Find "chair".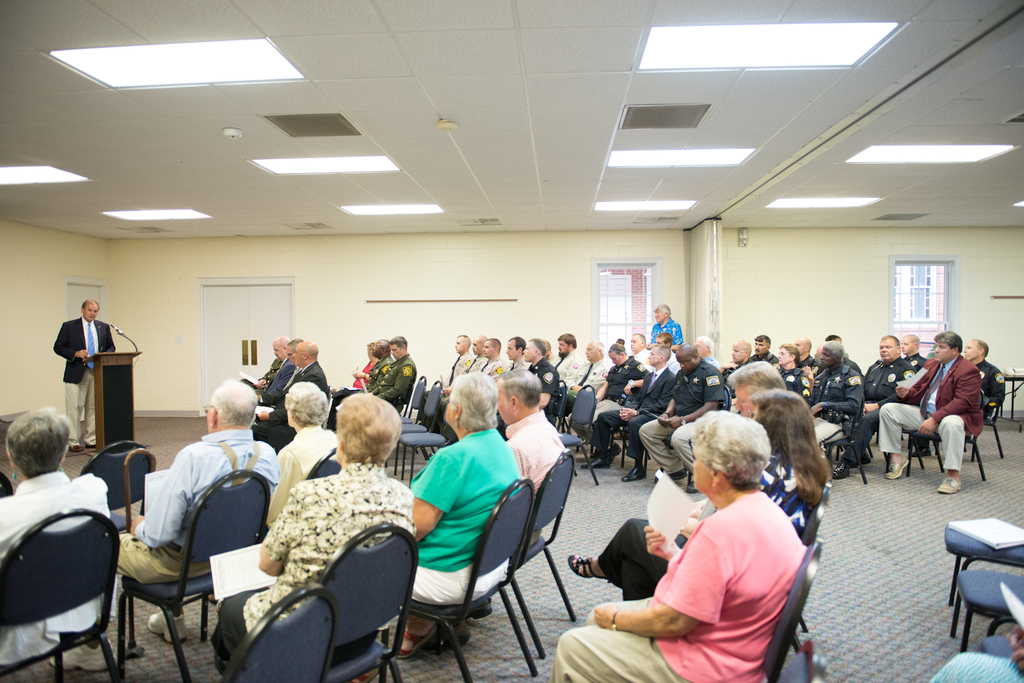
(450, 451, 582, 659).
